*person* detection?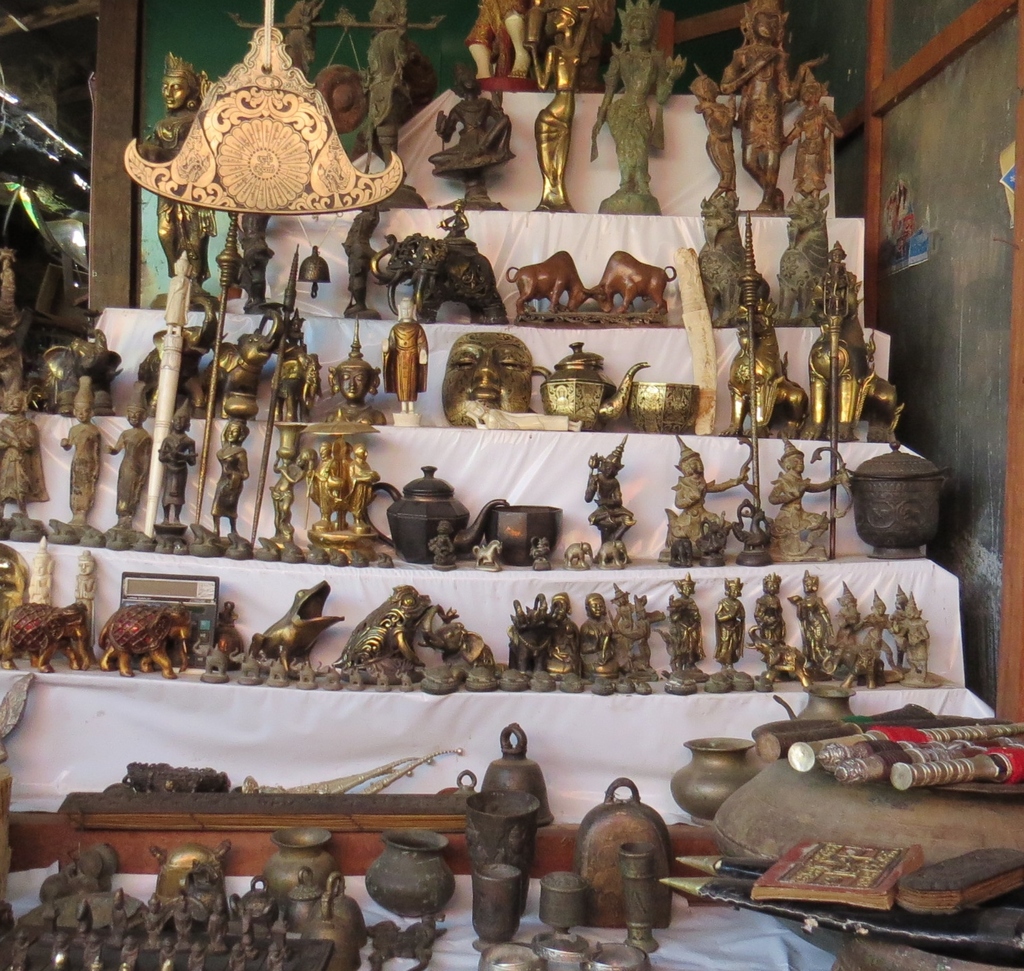
(718, 0, 823, 206)
